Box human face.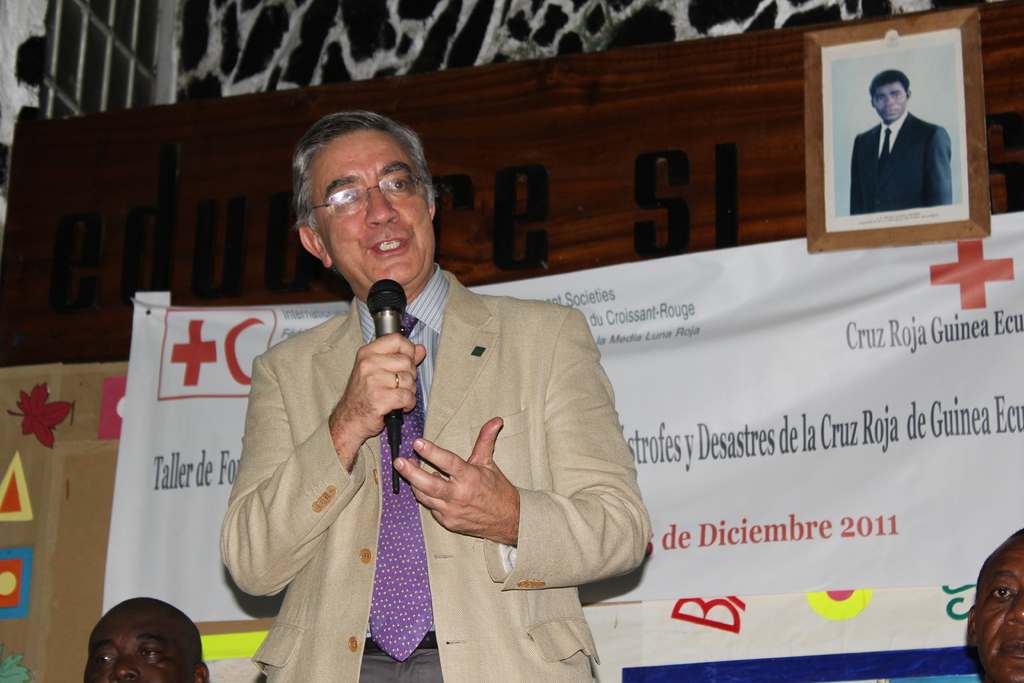
rect(873, 89, 906, 120).
